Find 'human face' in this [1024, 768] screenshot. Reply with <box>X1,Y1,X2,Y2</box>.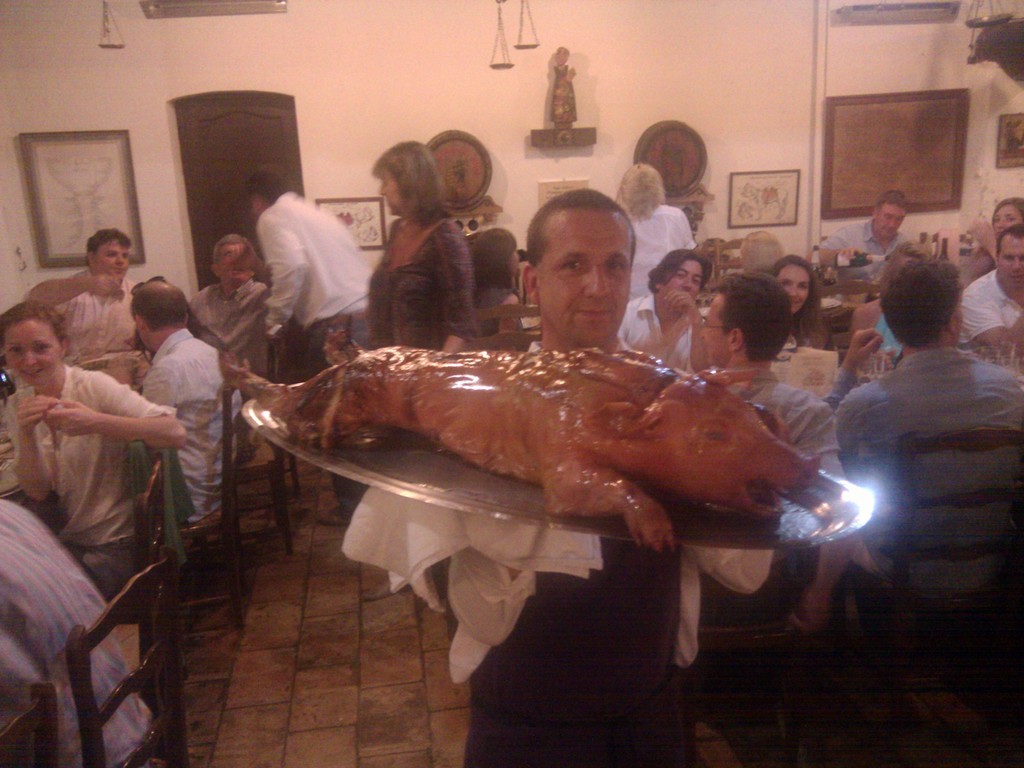
<box>380,173,401,211</box>.
